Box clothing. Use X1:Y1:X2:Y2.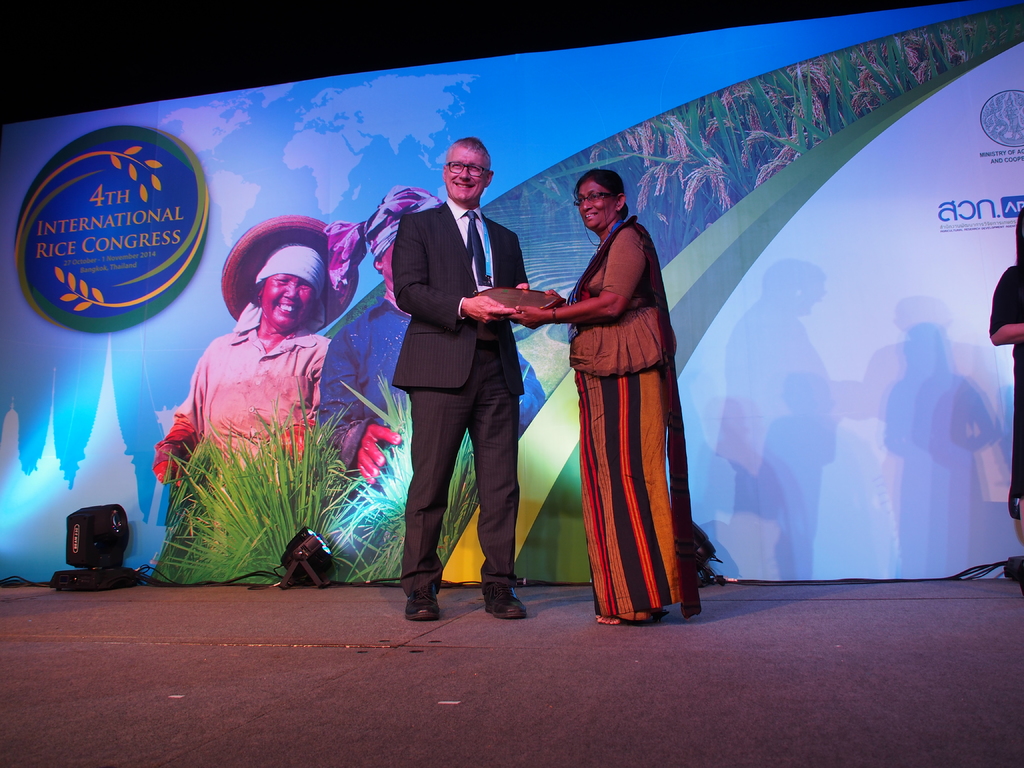
534:188:685:588.
